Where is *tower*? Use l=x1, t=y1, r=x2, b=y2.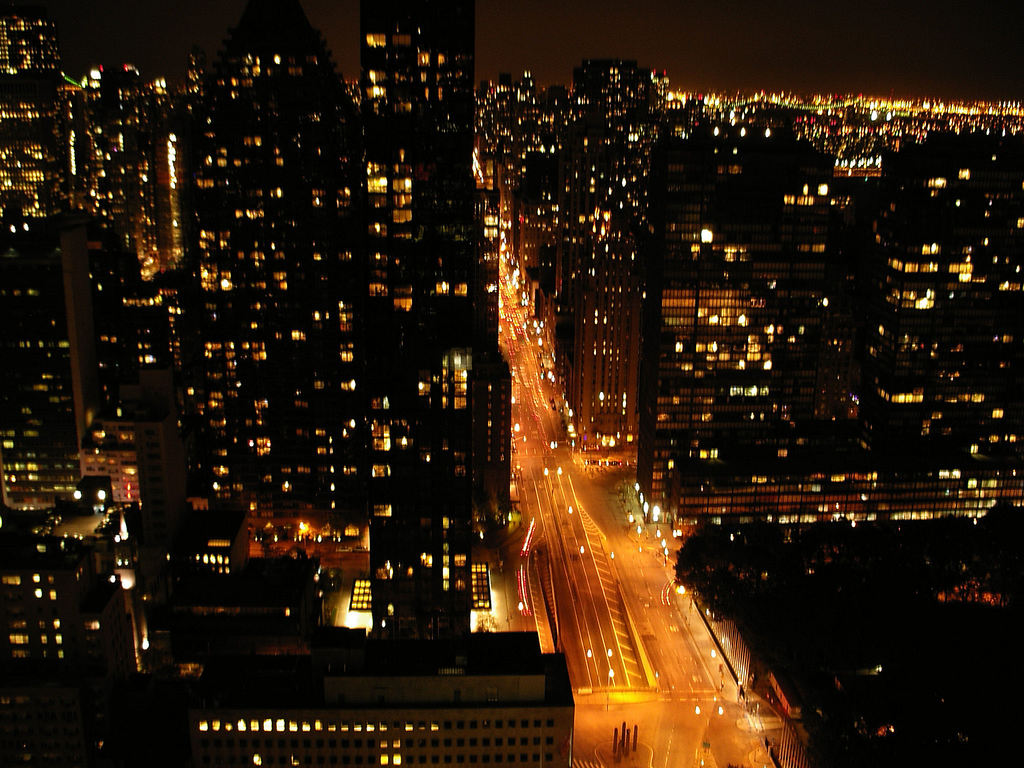
l=202, t=0, r=361, b=543.
